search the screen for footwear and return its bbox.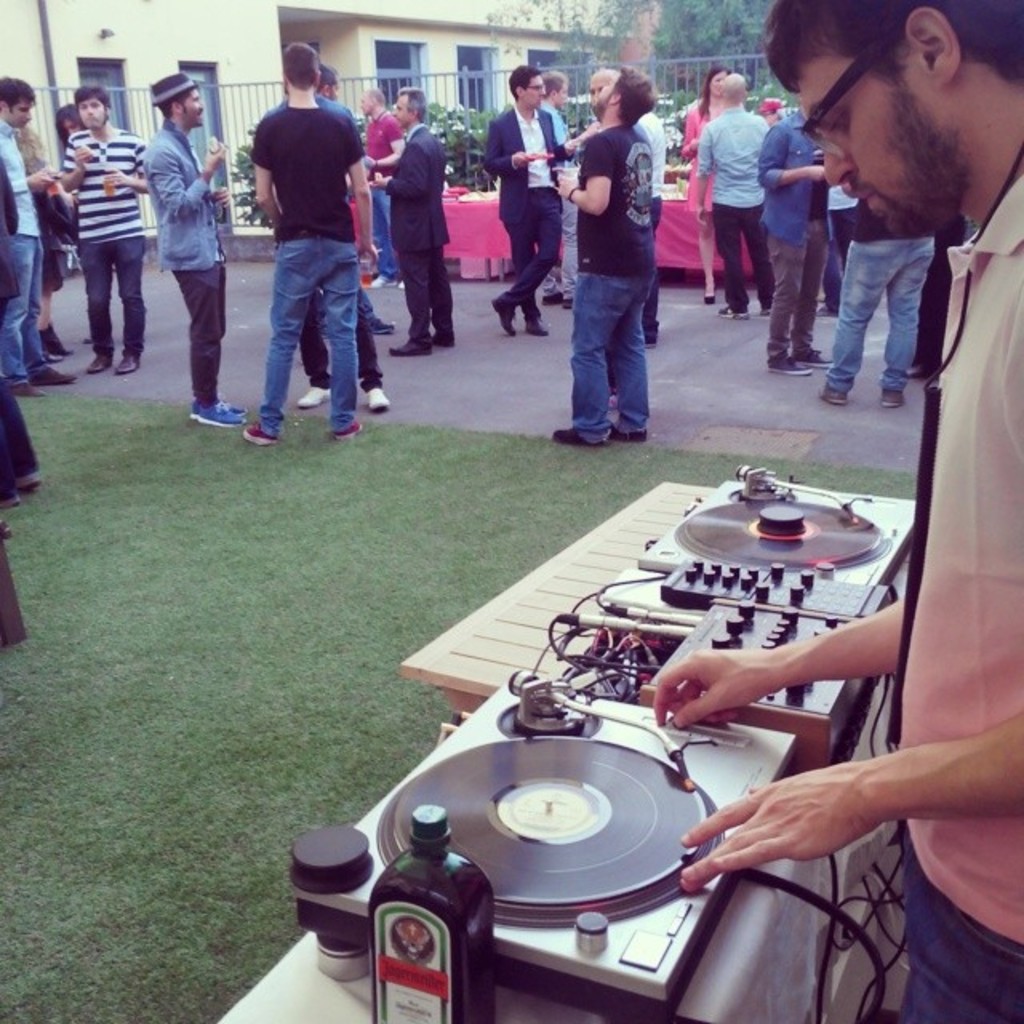
Found: crop(333, 414, 360, 442).
